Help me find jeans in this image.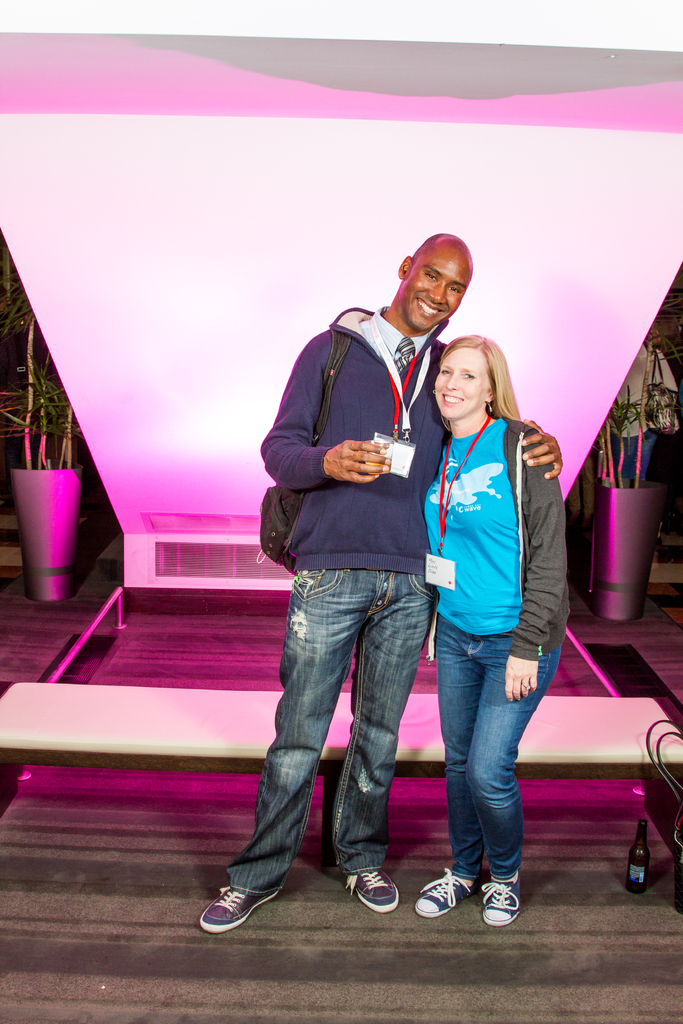
Found it: [231,573,450,924].
